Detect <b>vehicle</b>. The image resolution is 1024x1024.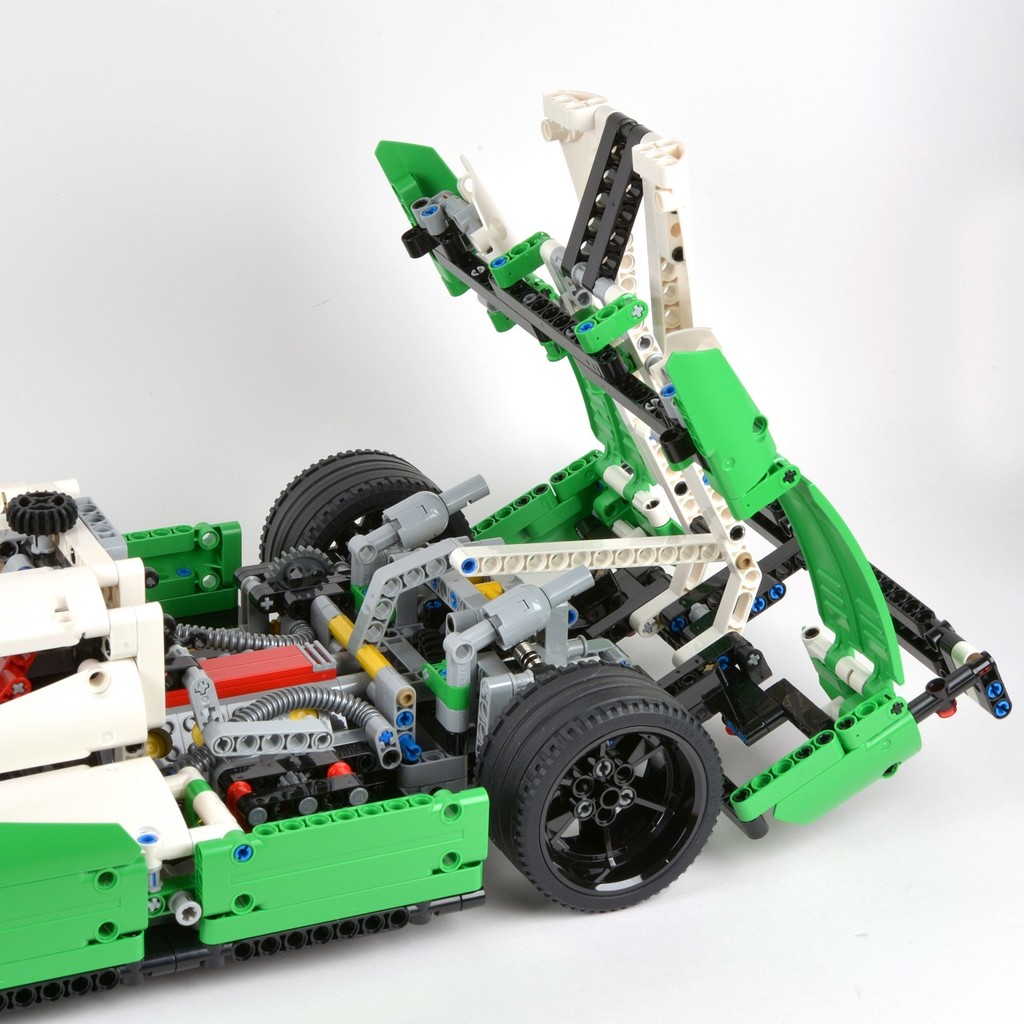
0, 82, 1017, 1004.
